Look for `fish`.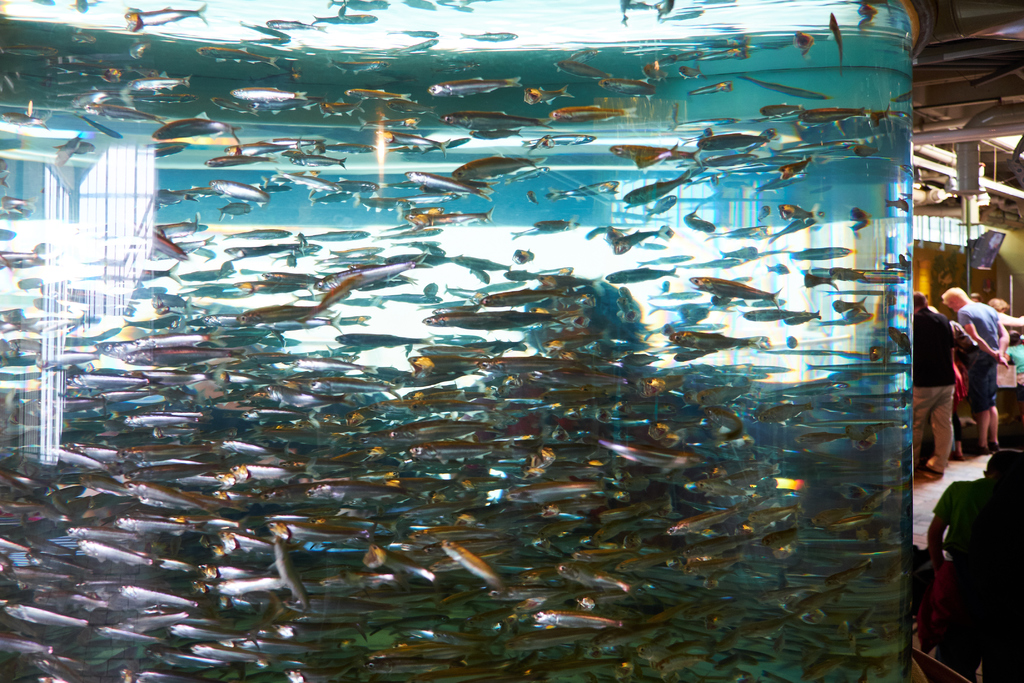
Found: x1=535 y1=611 x2=630 y2=632.
